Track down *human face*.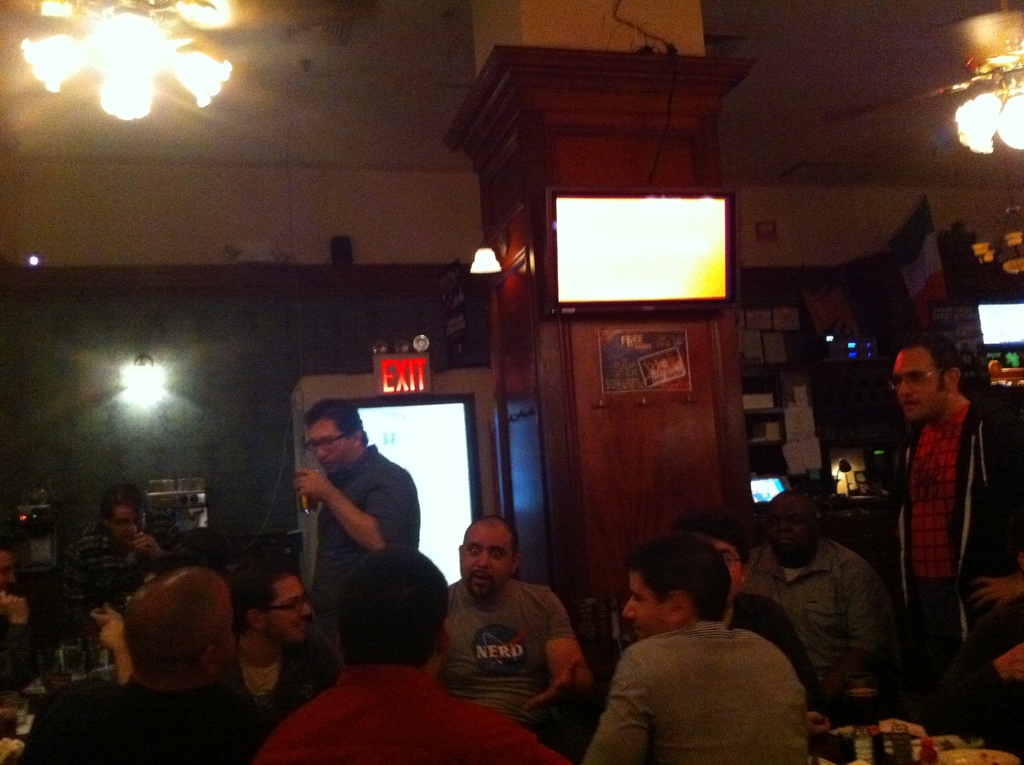
Tracked to 767/497/808/556.
